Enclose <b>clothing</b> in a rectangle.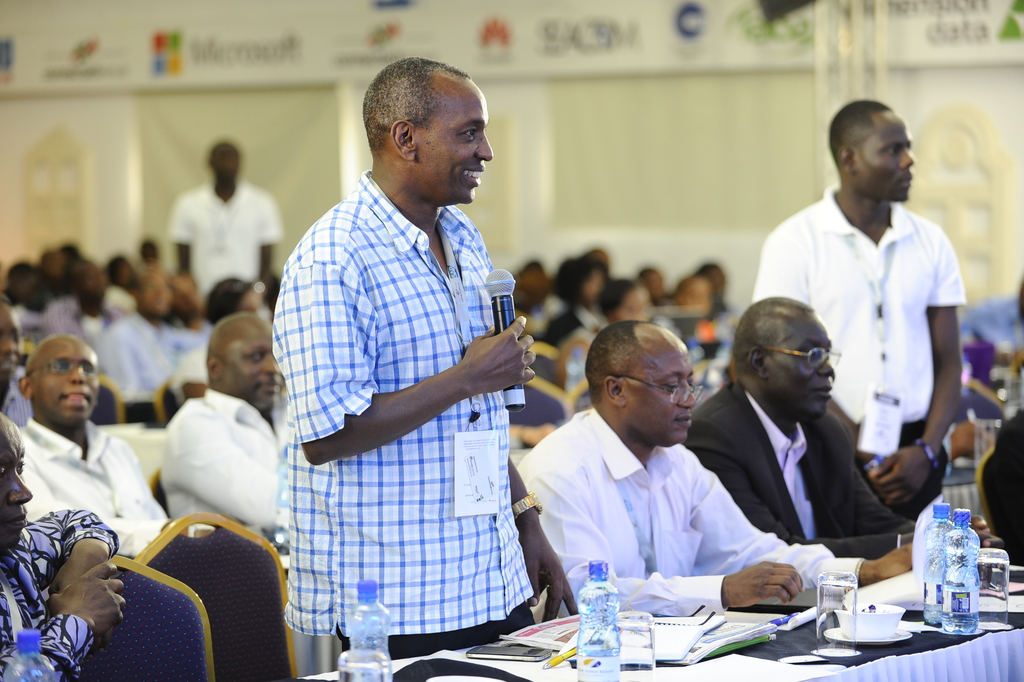
[left=161, top=391, right=281, bottom=546].
